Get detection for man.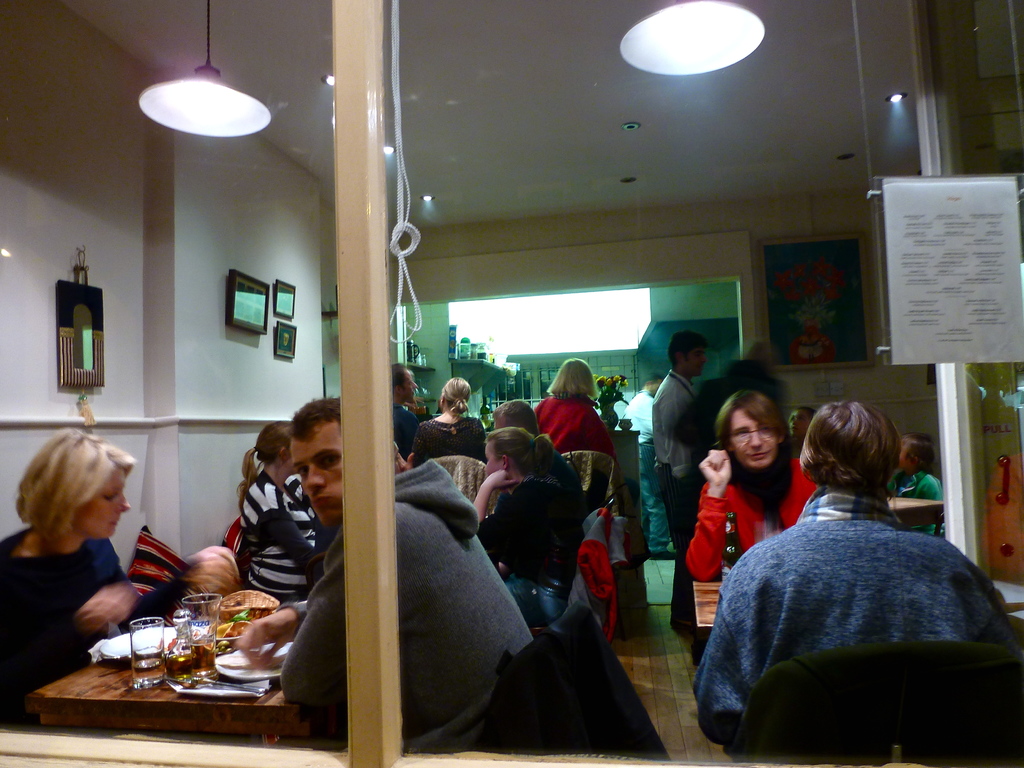
Detection: detection(390, 357, 427, 463).
